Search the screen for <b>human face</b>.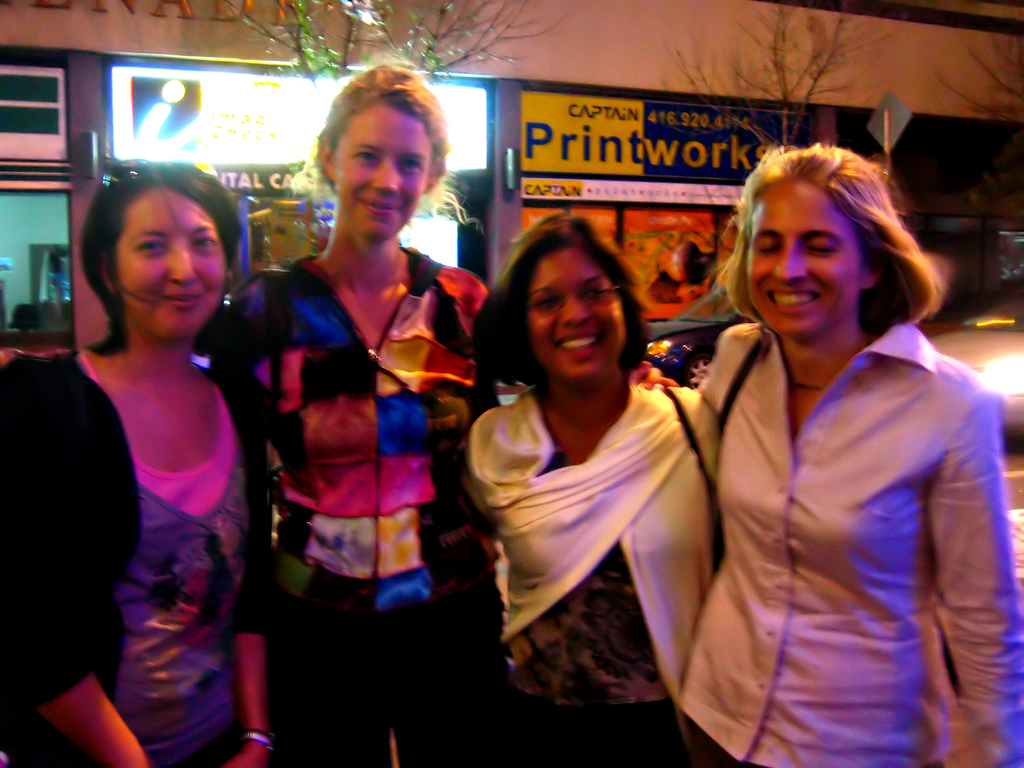
Found at l=117, t=186, r=230, b=342.
